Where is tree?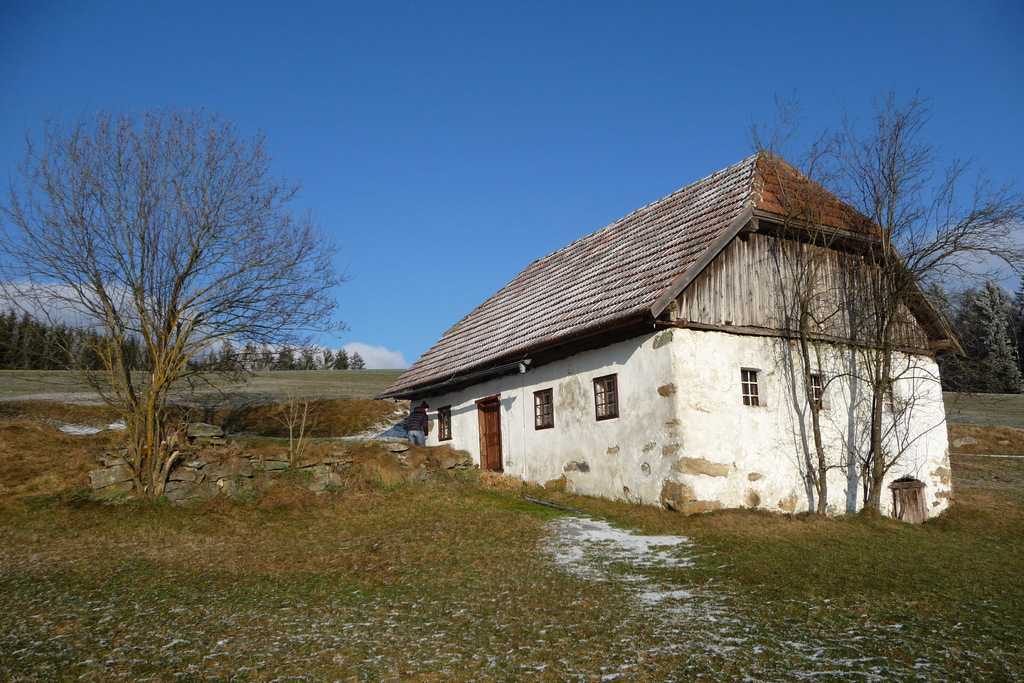
38, 73, 332, 514.
